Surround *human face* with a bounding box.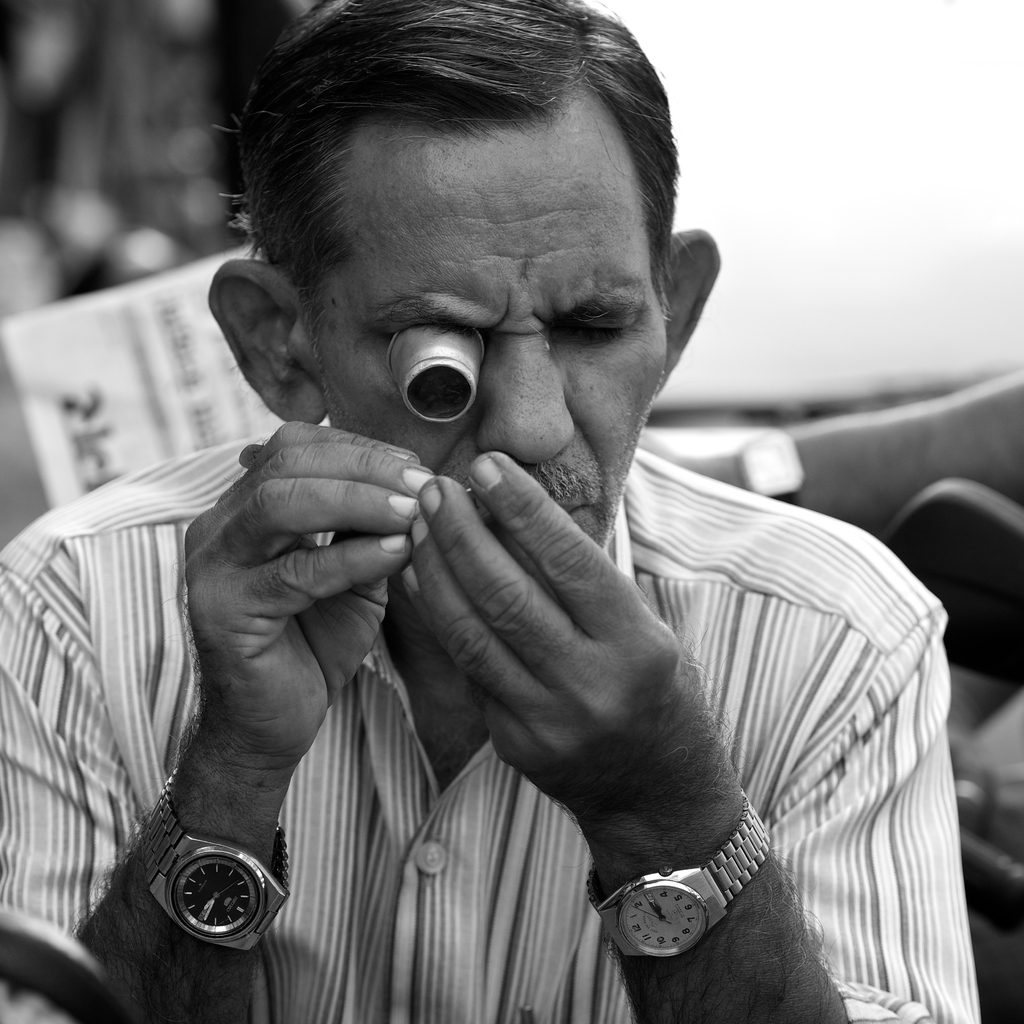
box=[313, 118, 663, 550].
